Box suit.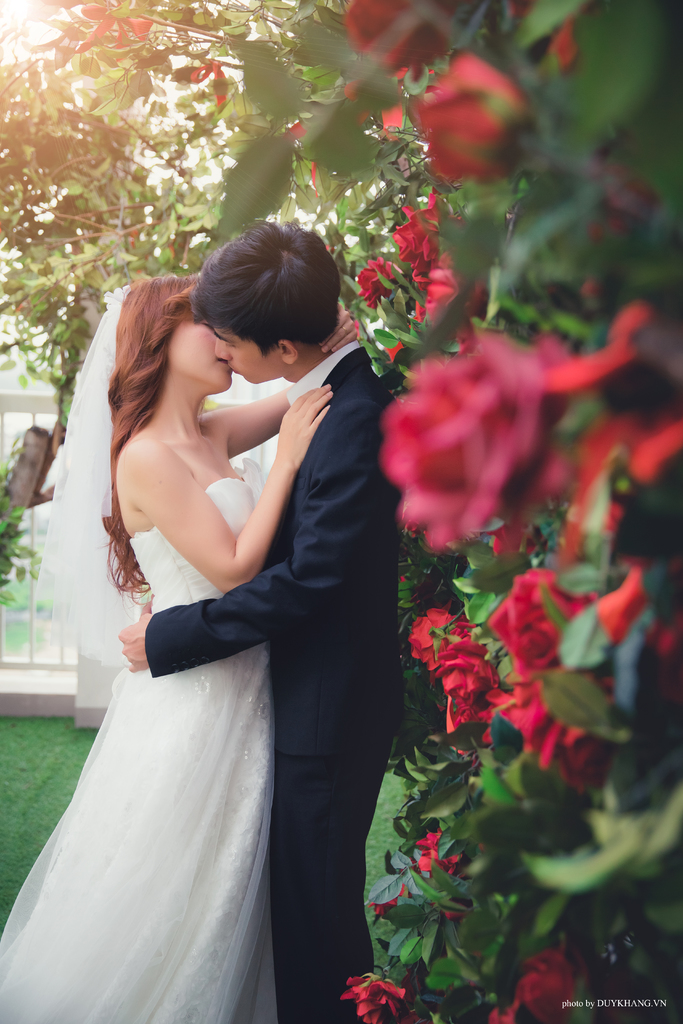
region(118, 312, 409, 946).
